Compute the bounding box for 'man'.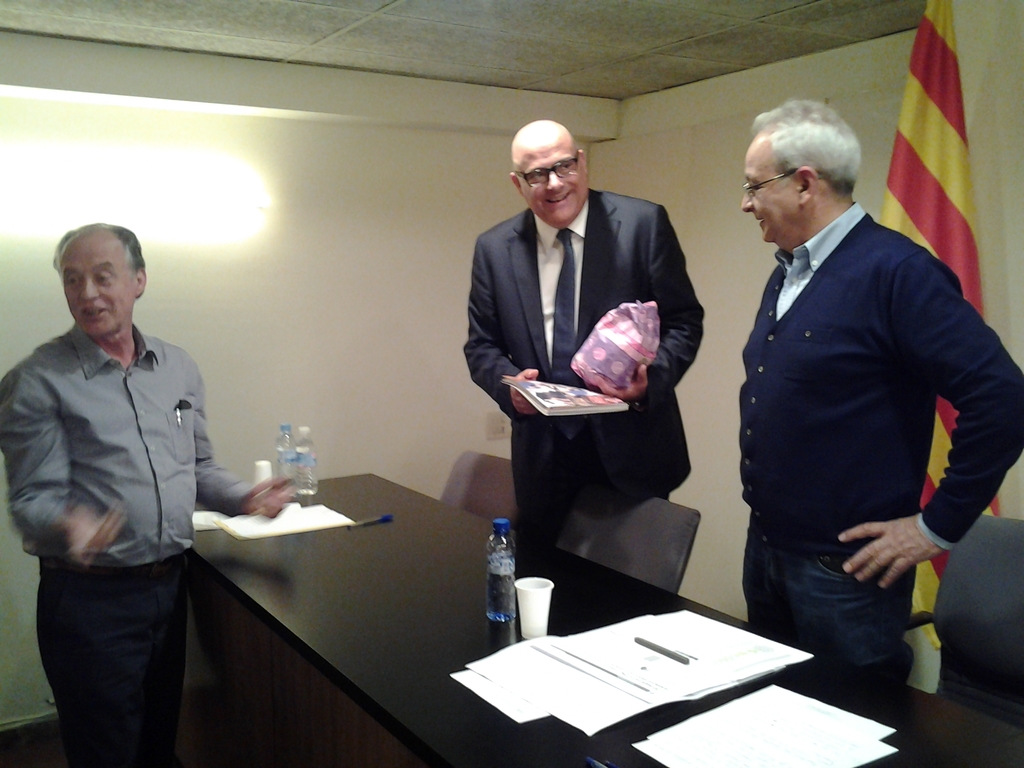
region(459, 122, 708, 545).
